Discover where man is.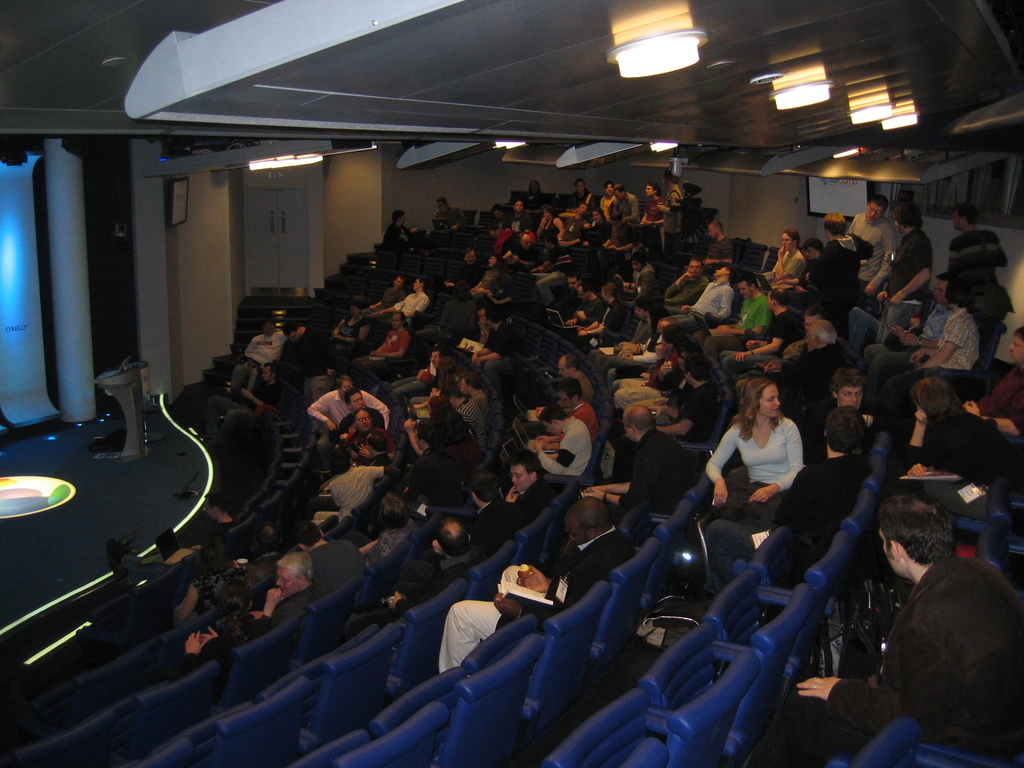
Discovered at rect(108, 488, 237, 584).
